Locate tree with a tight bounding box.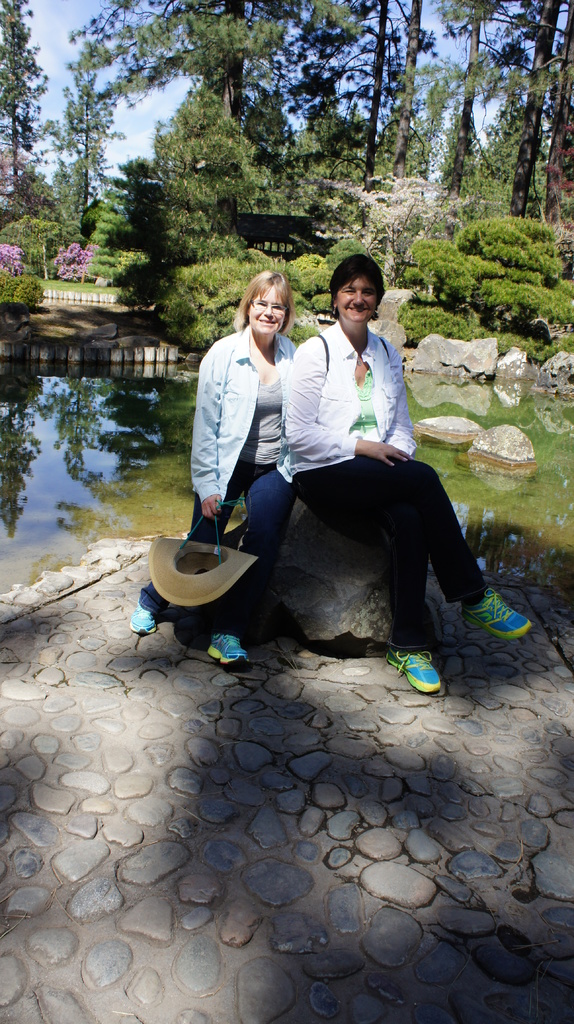
detection(52, 42, 109, 242).
